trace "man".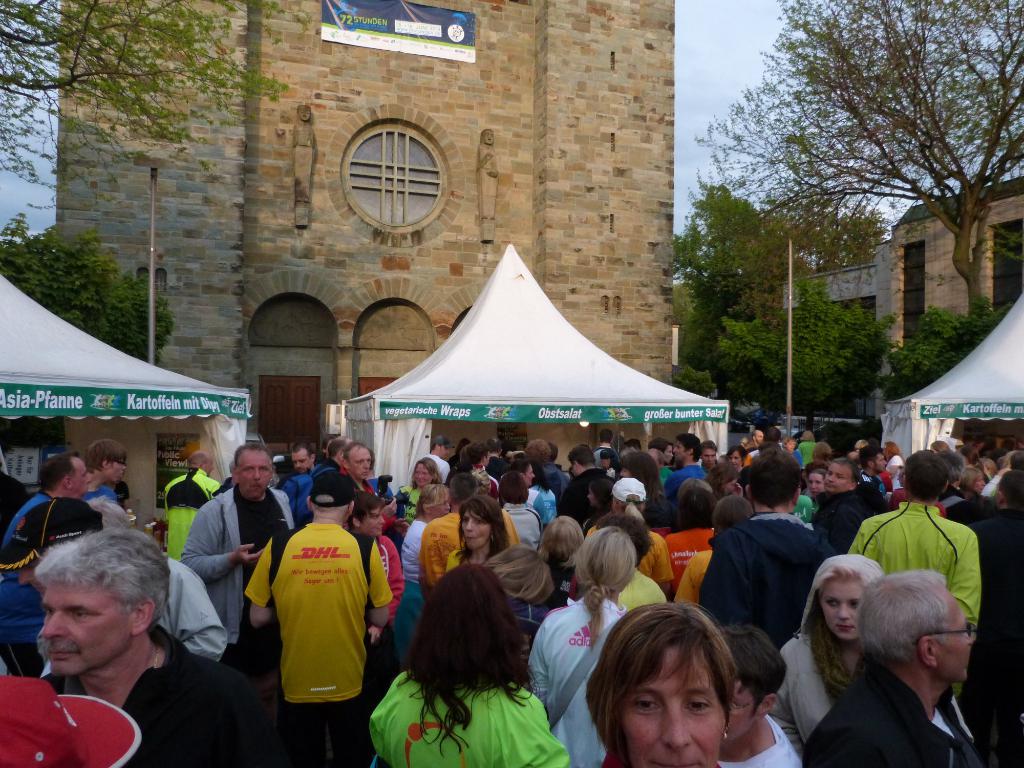
Traced to locate(268, 441, 335, 523).
